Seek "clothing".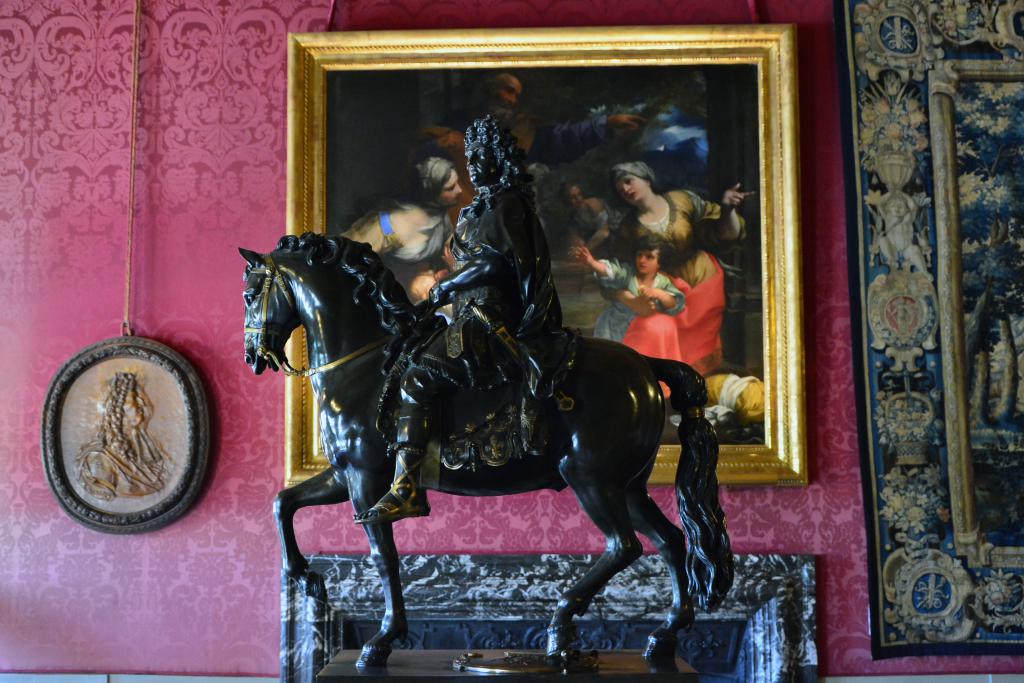
pyautogui.locateOnScreen(340, 193, 454, 290).
